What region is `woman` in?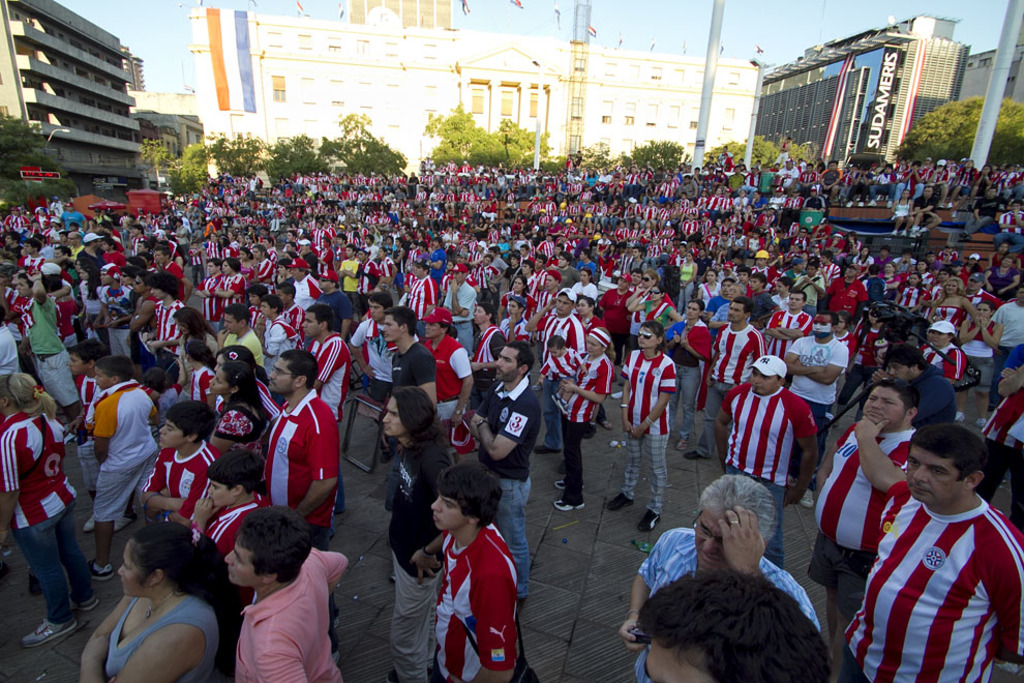
(623,271,658,351).
